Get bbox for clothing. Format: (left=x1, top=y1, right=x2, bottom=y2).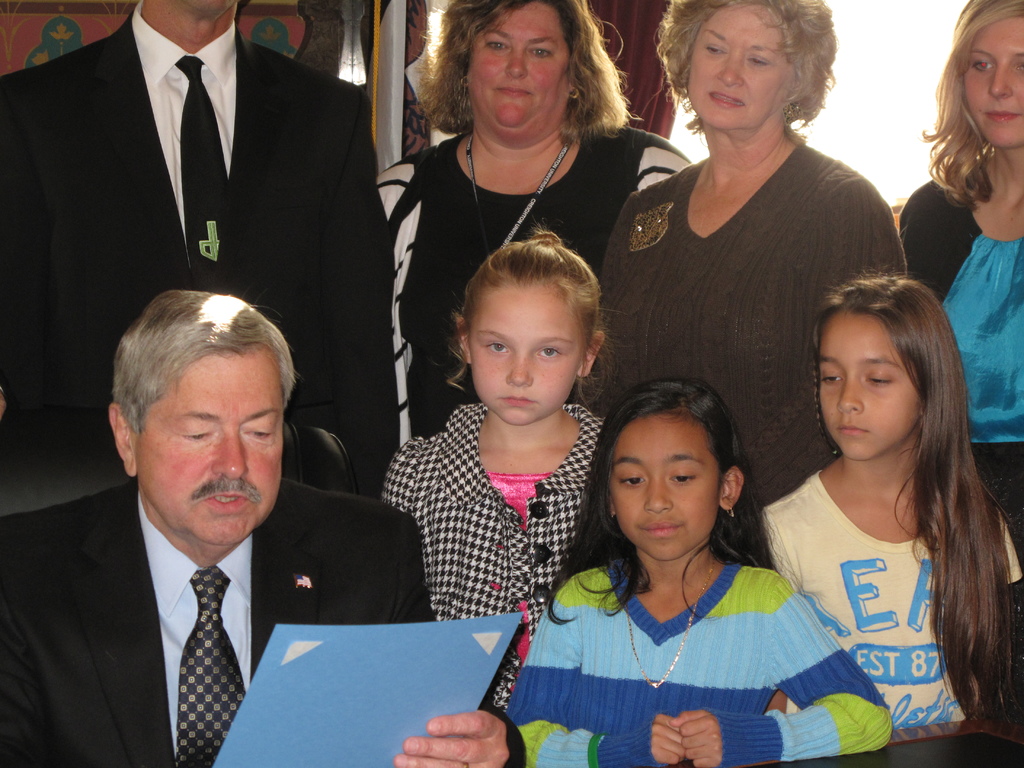
(left=762, top=470, right=1016, bottom=748).
